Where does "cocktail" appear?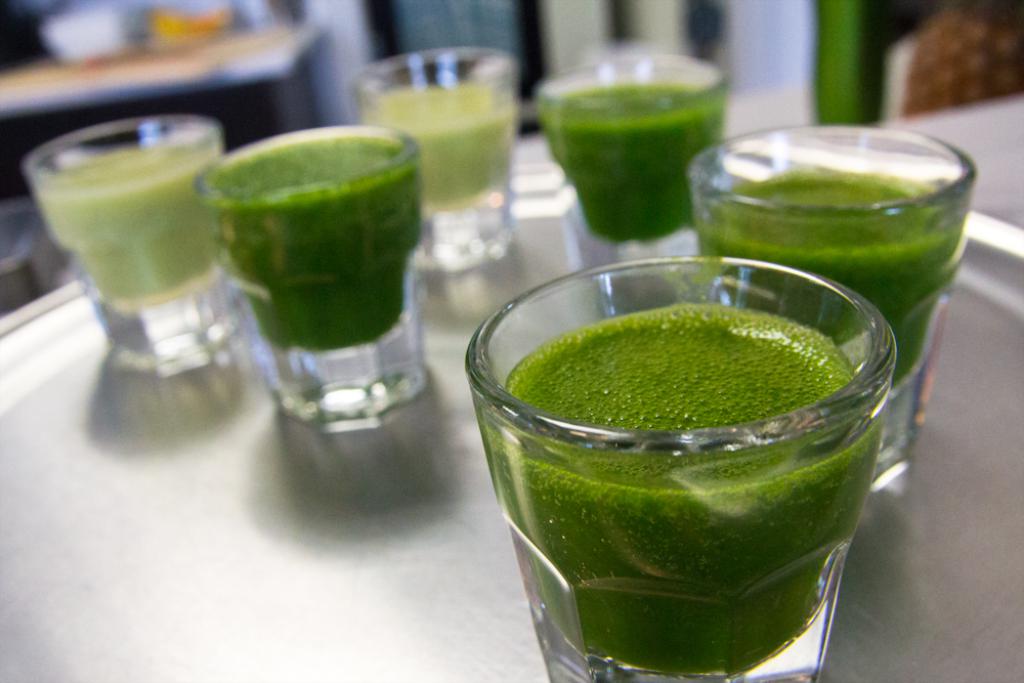
Appears at select_region(465, 239, 909, 665).
